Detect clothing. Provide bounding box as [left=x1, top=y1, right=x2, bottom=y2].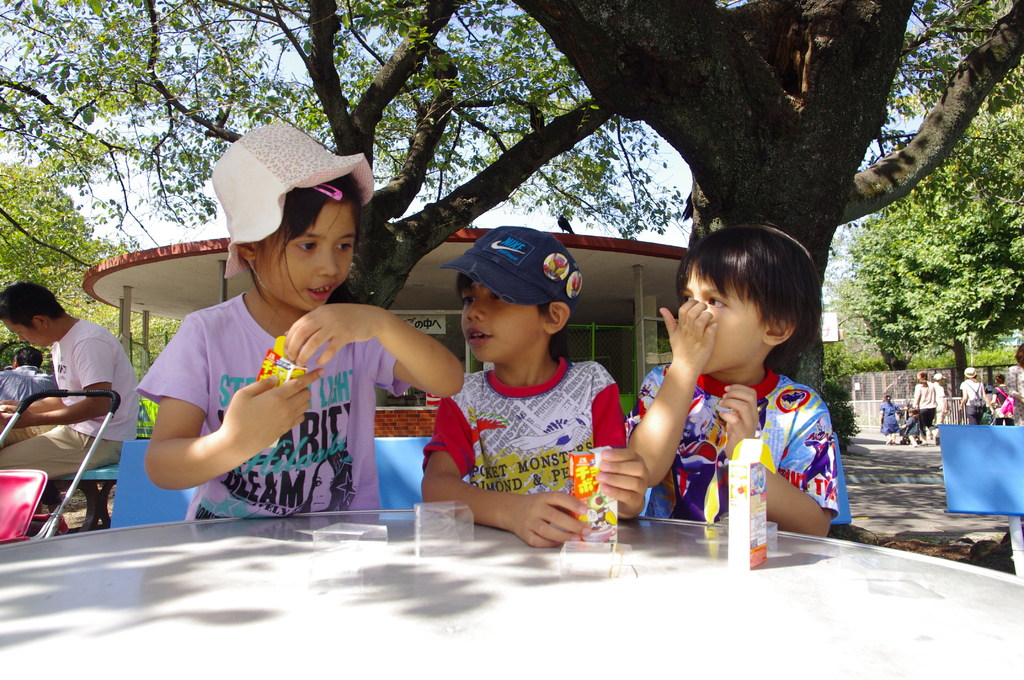
[left=911, top=382, right=935, bottom=433].
